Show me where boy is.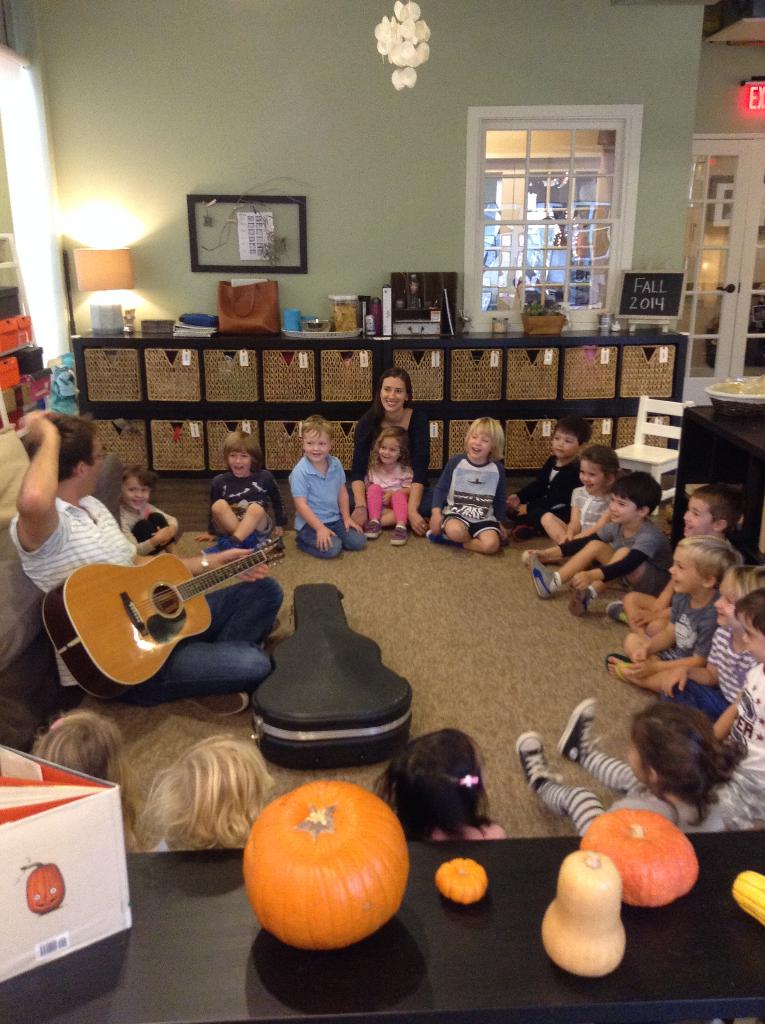
boy is at box=[520, 479, 664, 607].
